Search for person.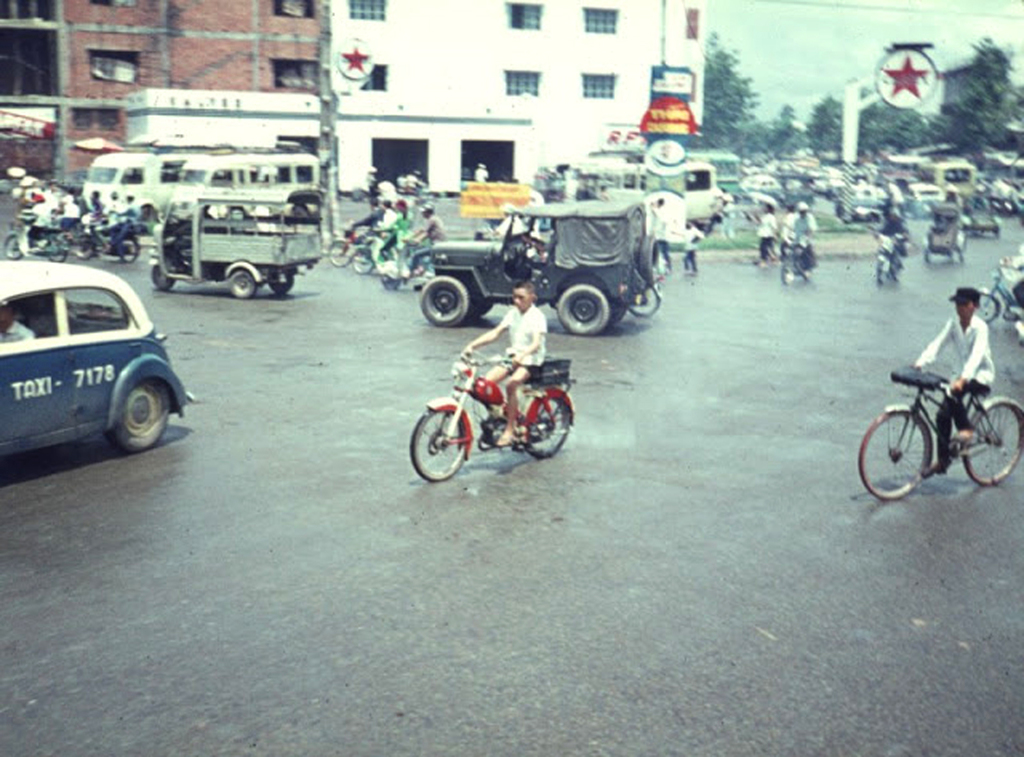
Found at (x1=779, y1=195, x2=812, y2=264).
